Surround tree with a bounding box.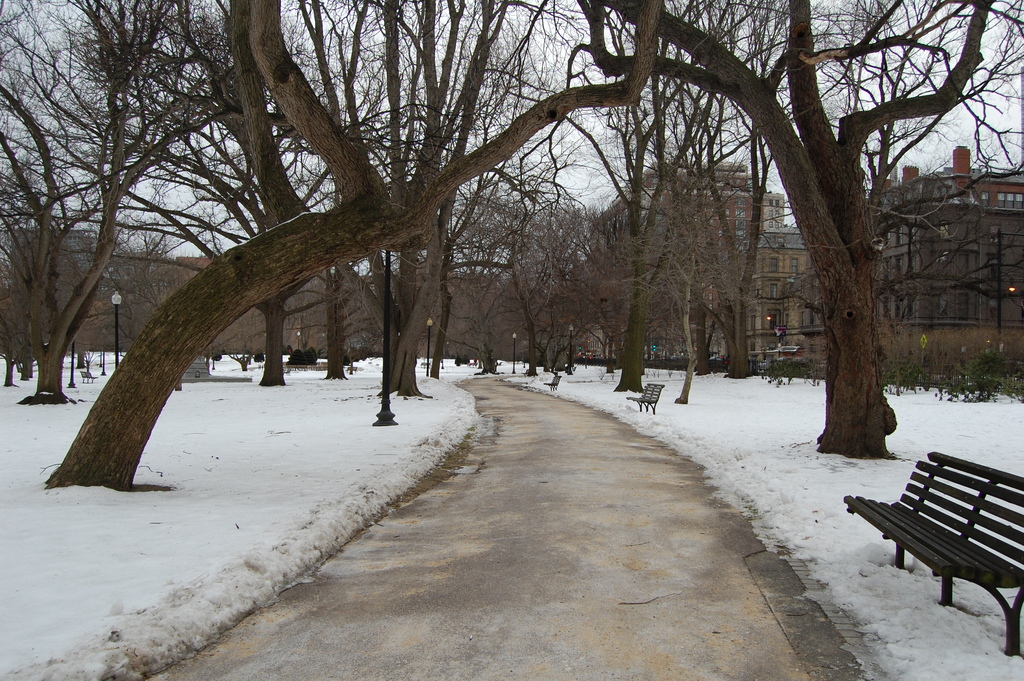
l=0, t=4, r=249, b=400.
